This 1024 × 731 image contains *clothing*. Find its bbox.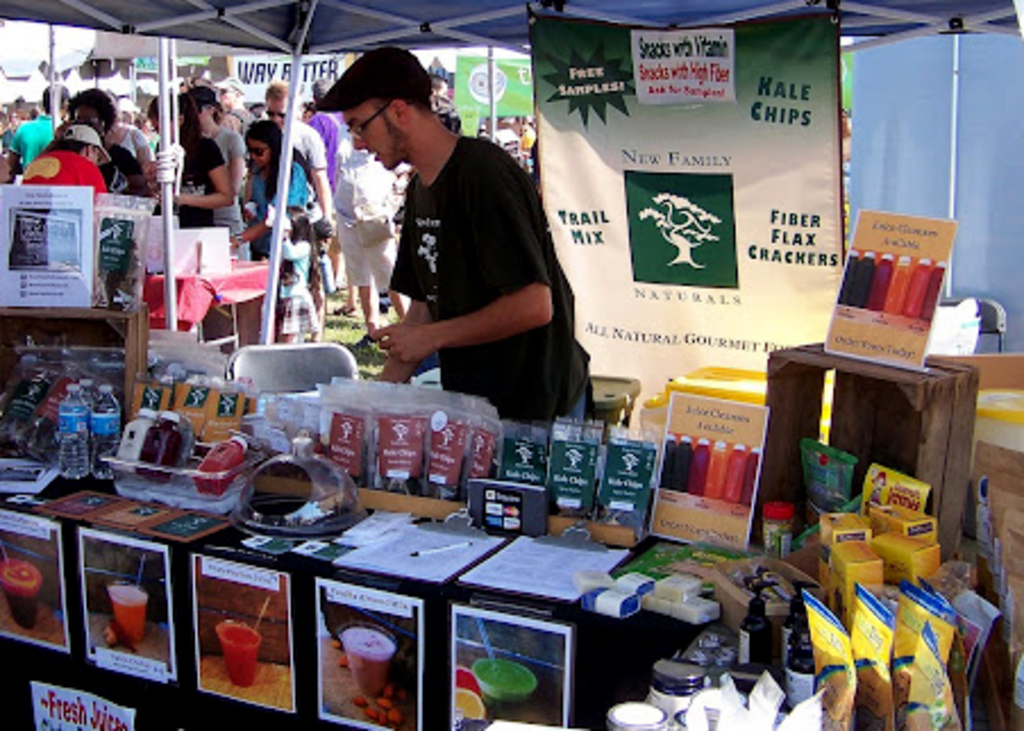
pyautogui.locateOnScreen(11, 109, 82, 182).
